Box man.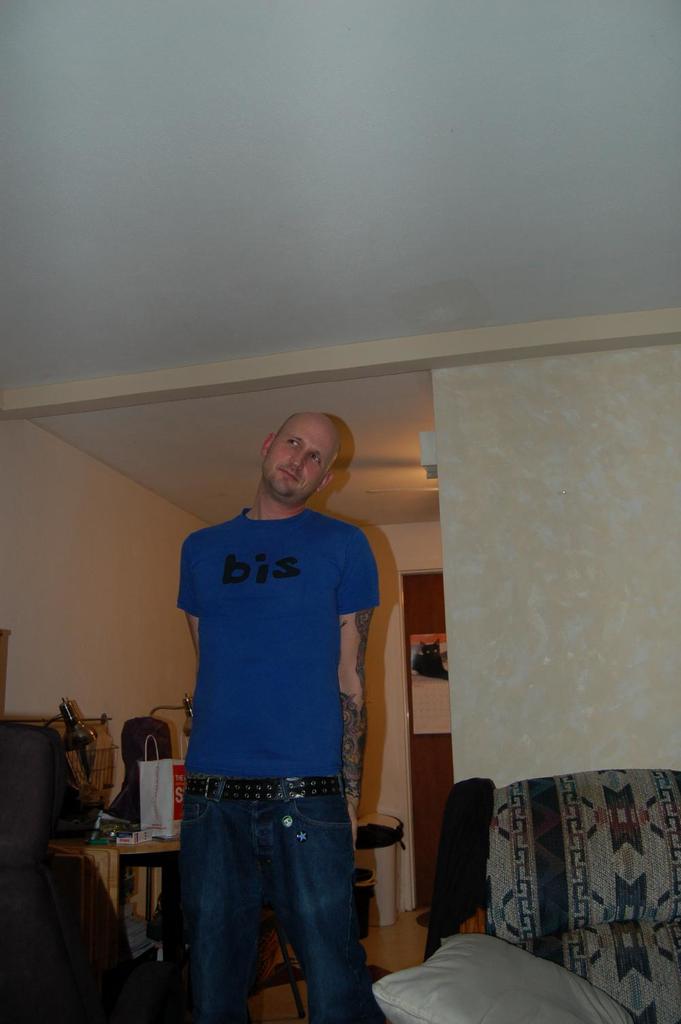
[172, 409, 380, 1023].
